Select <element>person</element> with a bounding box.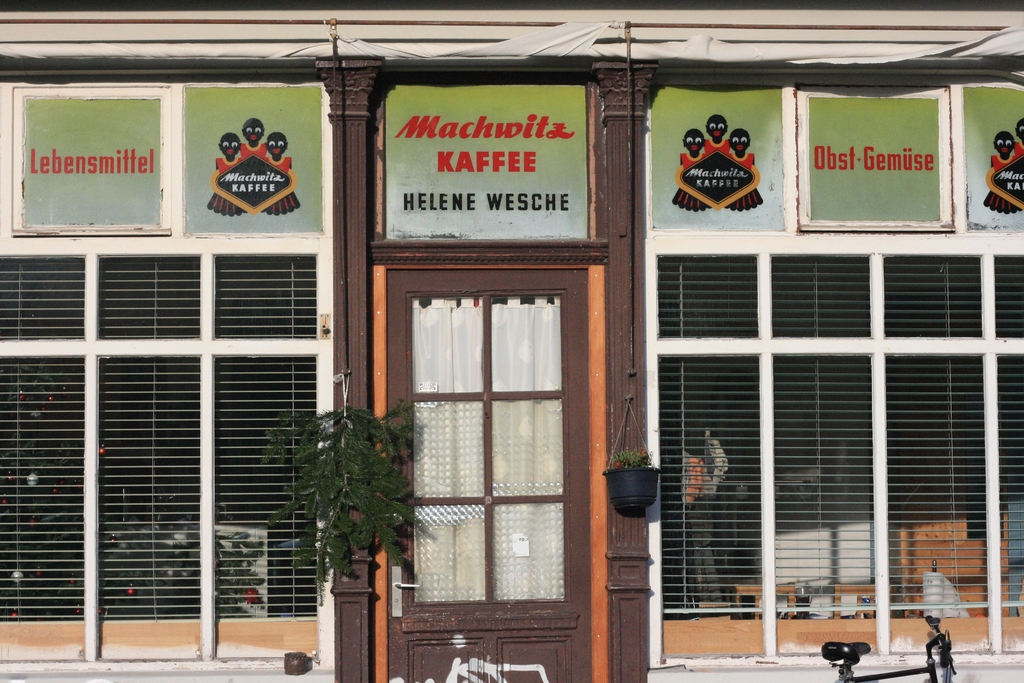
Rect(673, 127, 711, 213).
